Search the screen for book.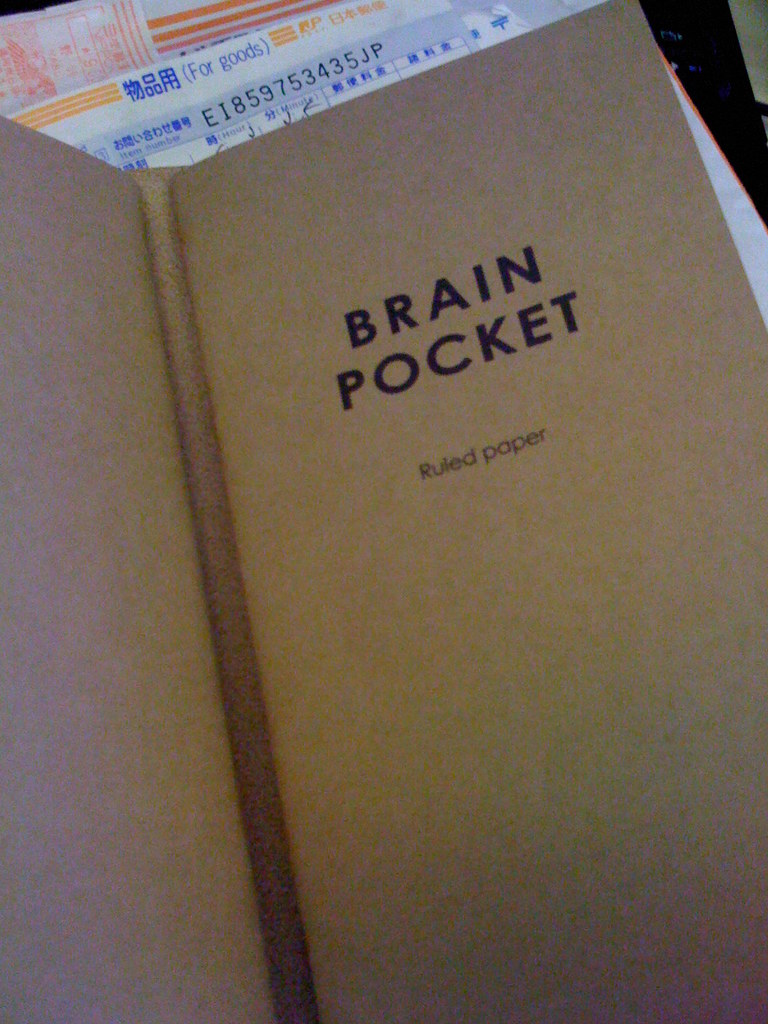
Found at 0 0 767 1023.
